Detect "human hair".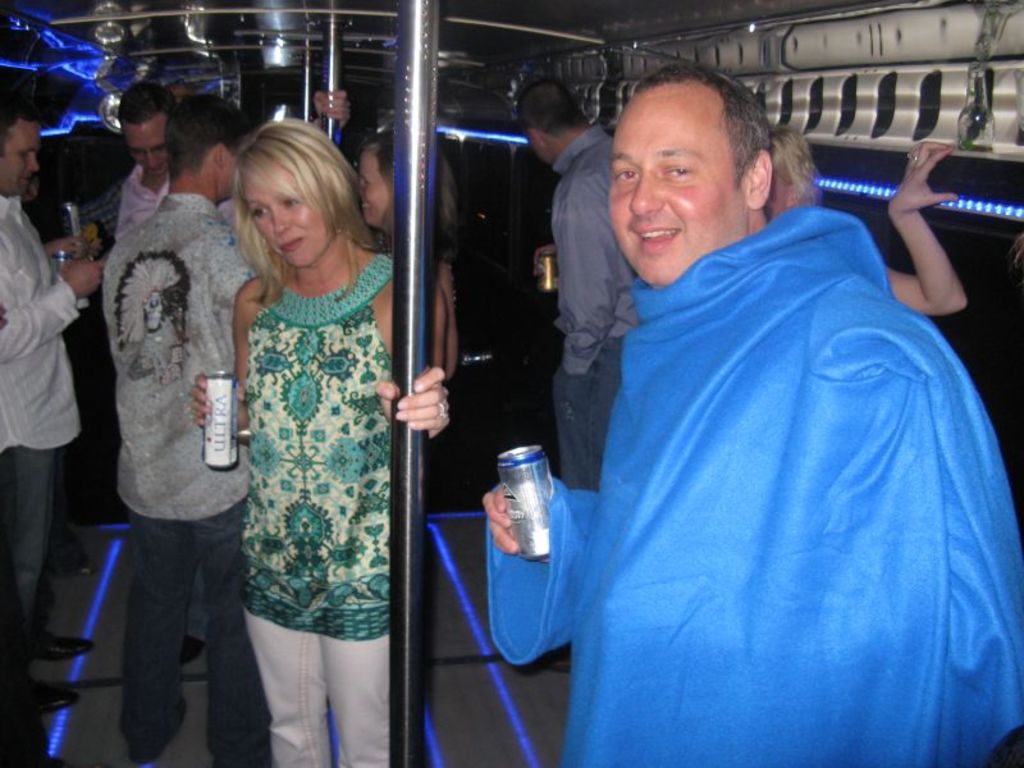
Detected at Rect(228, 111, 392, 293).
